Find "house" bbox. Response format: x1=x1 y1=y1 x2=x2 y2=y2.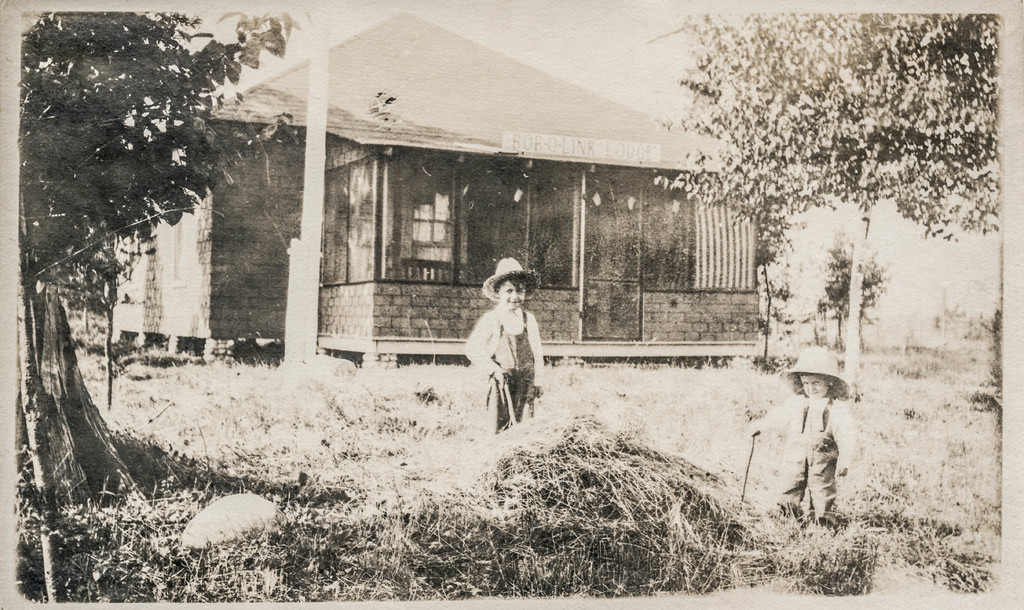
x1=110 y1=9 x2=761 y2=359.
